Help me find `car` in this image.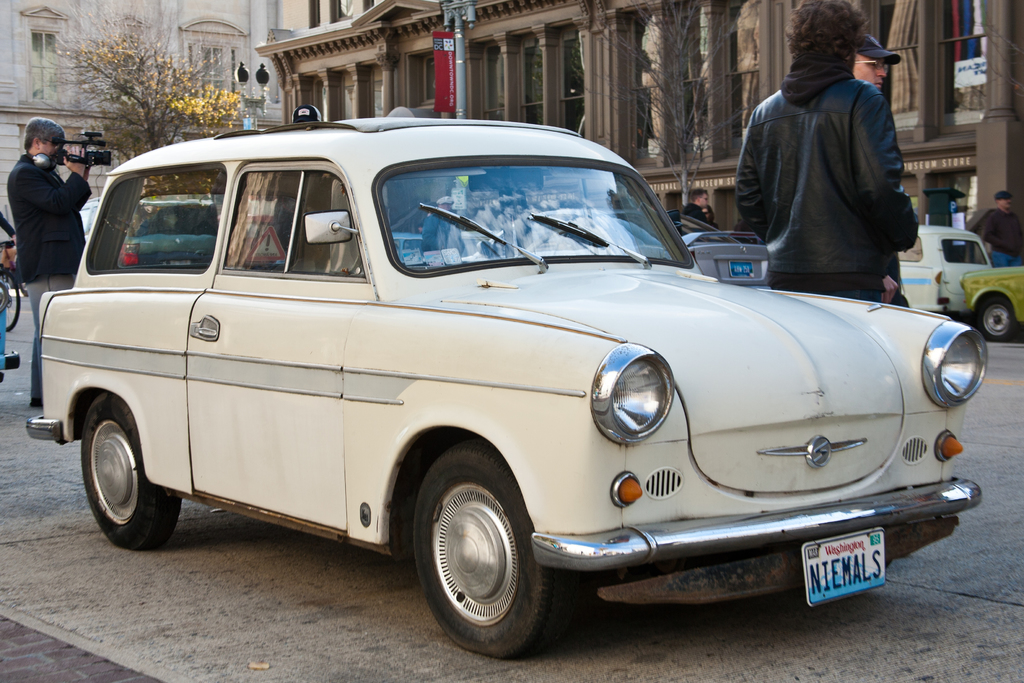
Found it: select_region(118, 201, 218, 265).
